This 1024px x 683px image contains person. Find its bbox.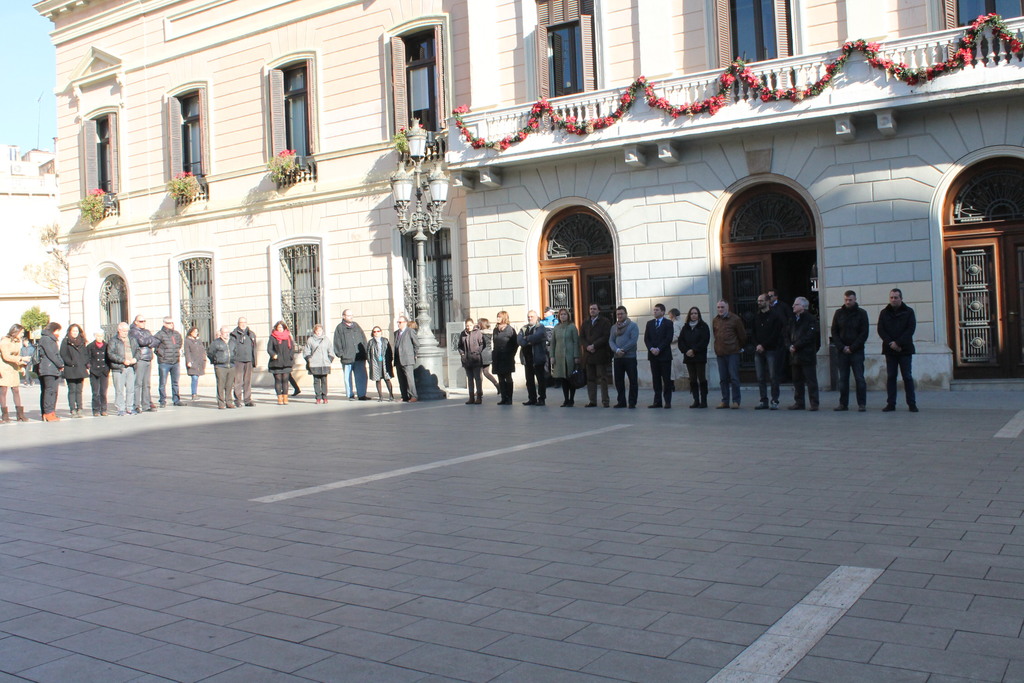
locate(547, 307, 582, 409).
